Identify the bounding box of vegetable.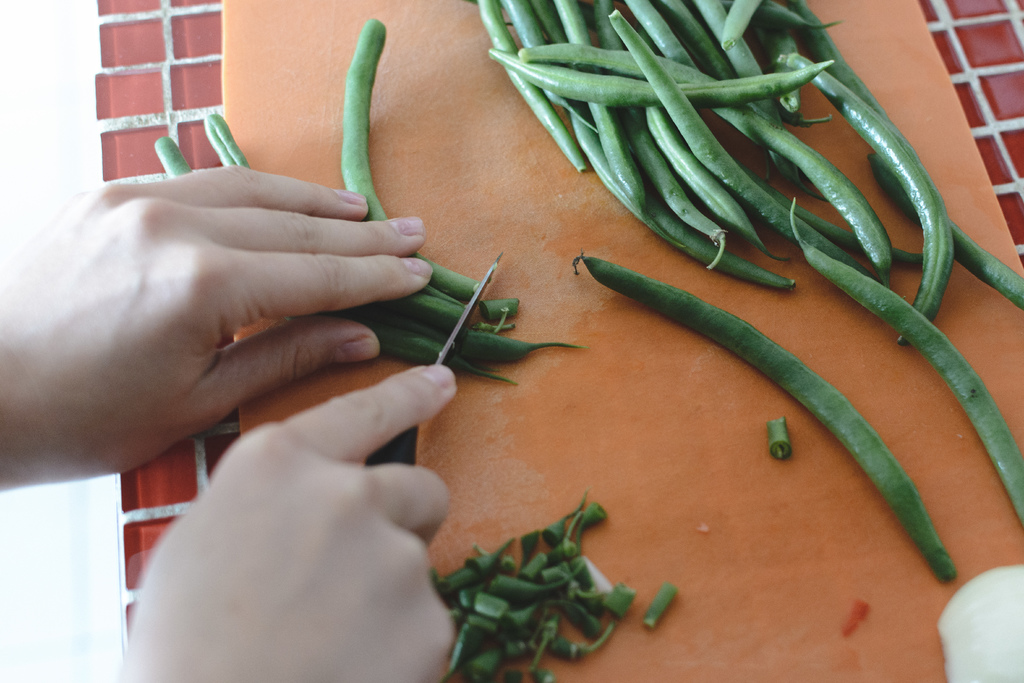
{"left": 763, "top": 418, "right": 790, "bottom": 460}.
